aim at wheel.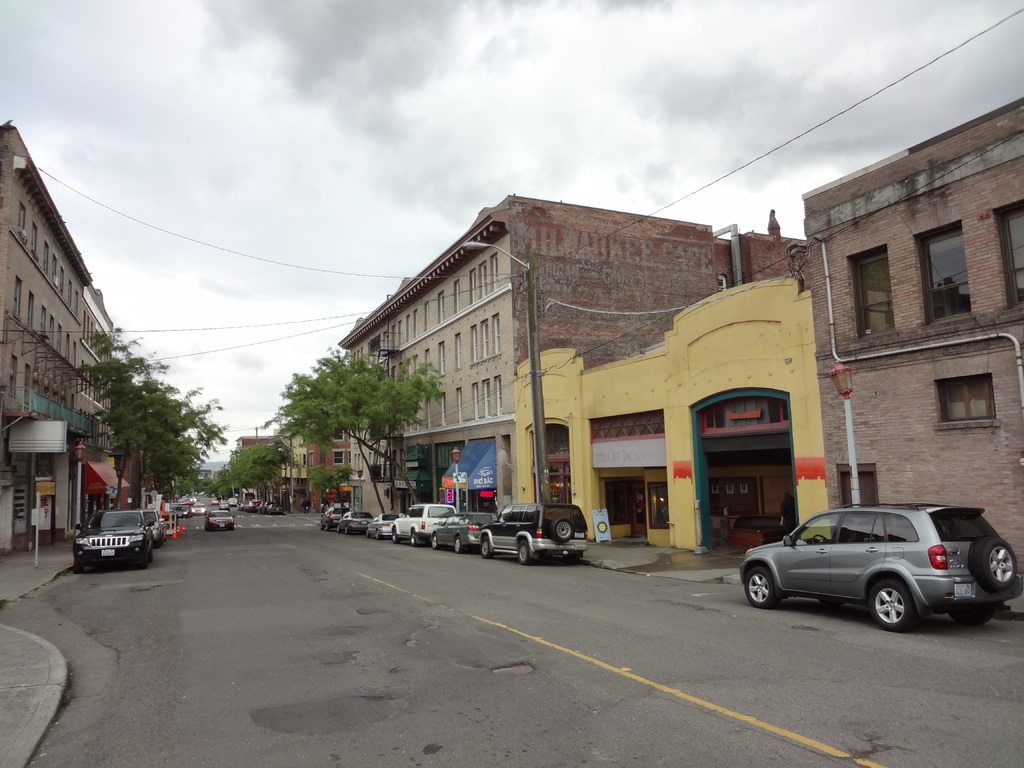
Aimed at [516,540,532,564].
